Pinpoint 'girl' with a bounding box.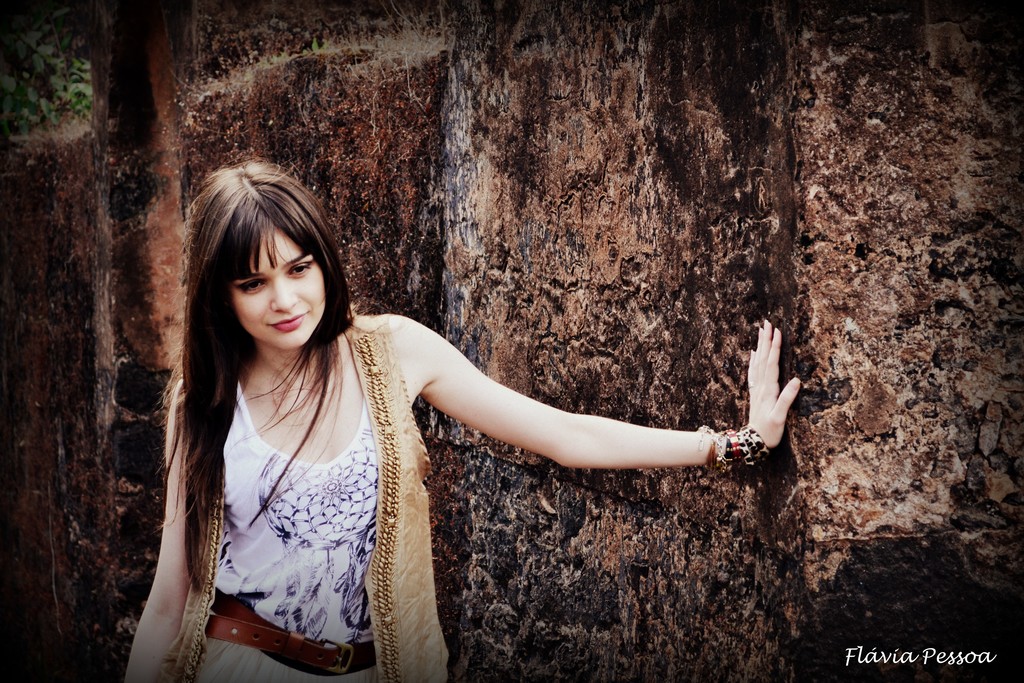
l=124, t=170, r=801, b=682.
